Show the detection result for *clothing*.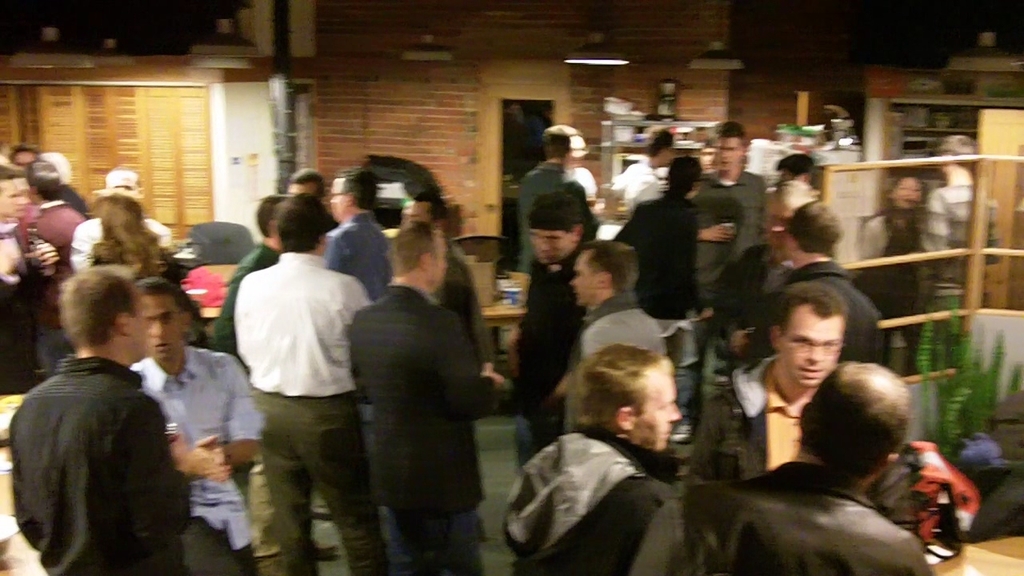
<bbox>10, 306, 194, 575</bbox>.
